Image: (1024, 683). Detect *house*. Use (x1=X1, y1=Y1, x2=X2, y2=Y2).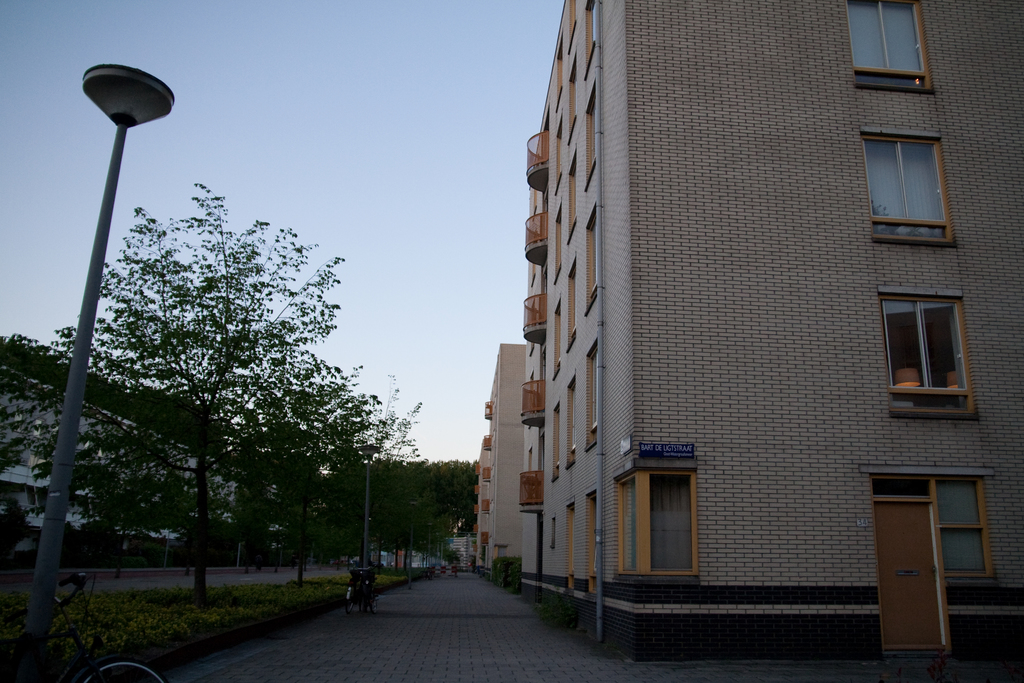
(x1=523, y1=0, x2=1023, y2=656).
